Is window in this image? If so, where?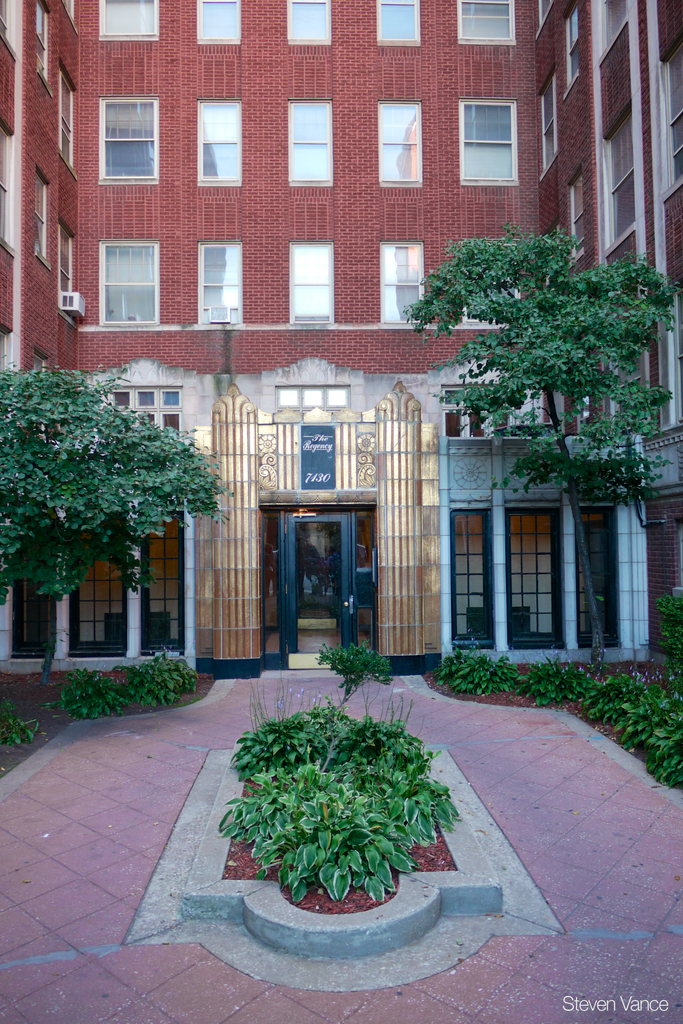
Yes, at 35 1 52 92.
